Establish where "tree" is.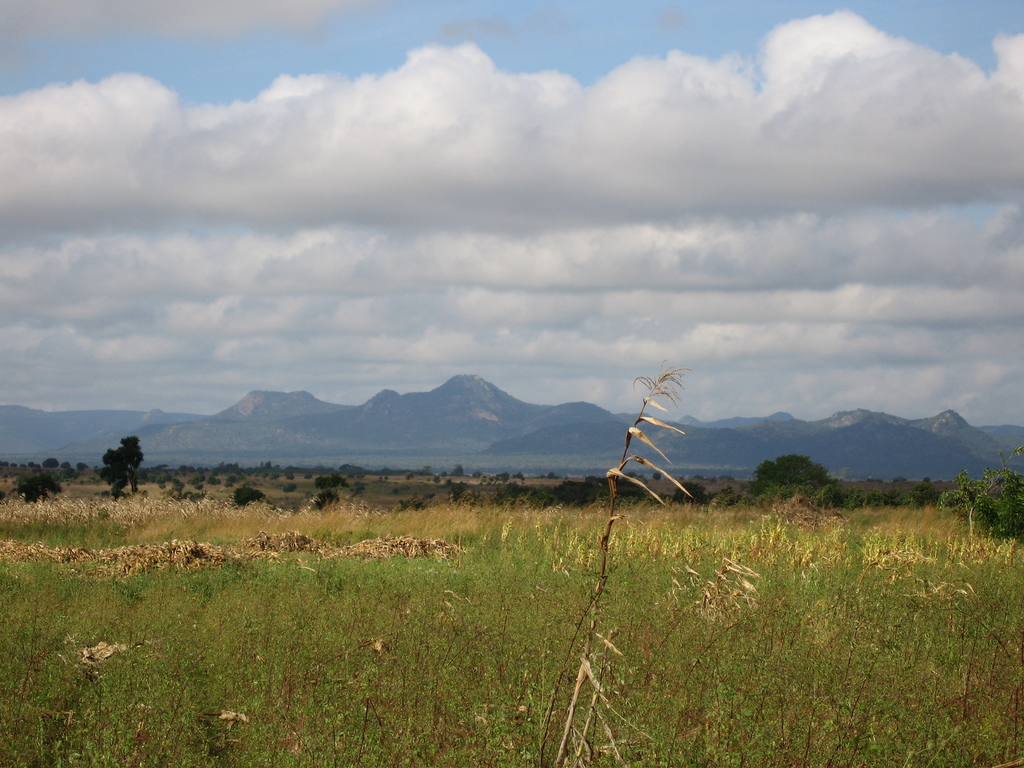
Established at (753, 456, 840, 492).
